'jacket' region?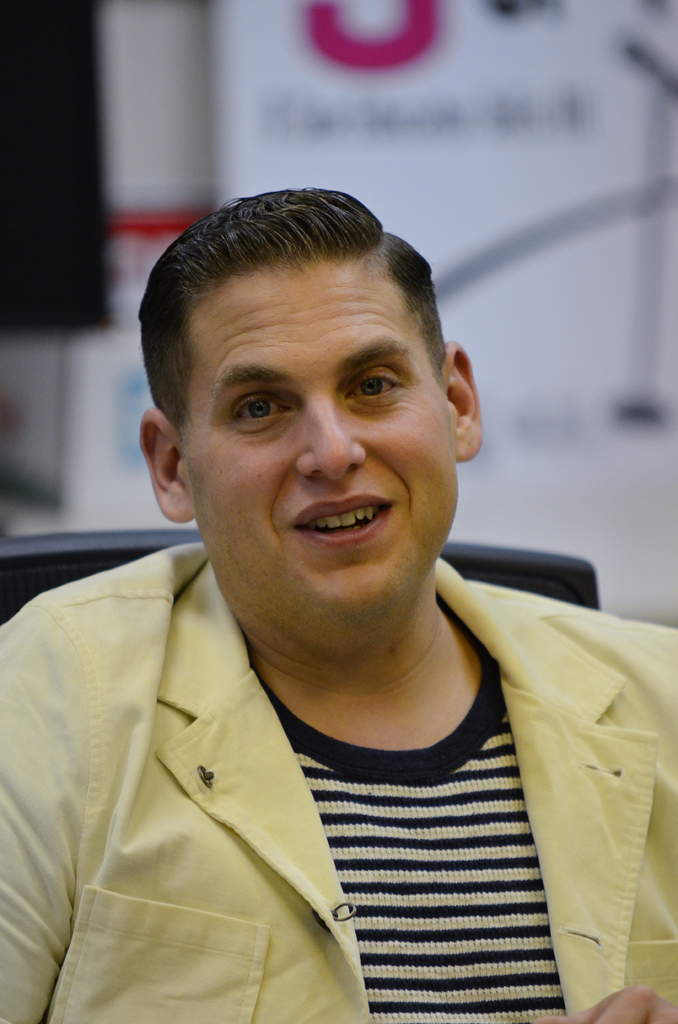
33:575:634:1002
